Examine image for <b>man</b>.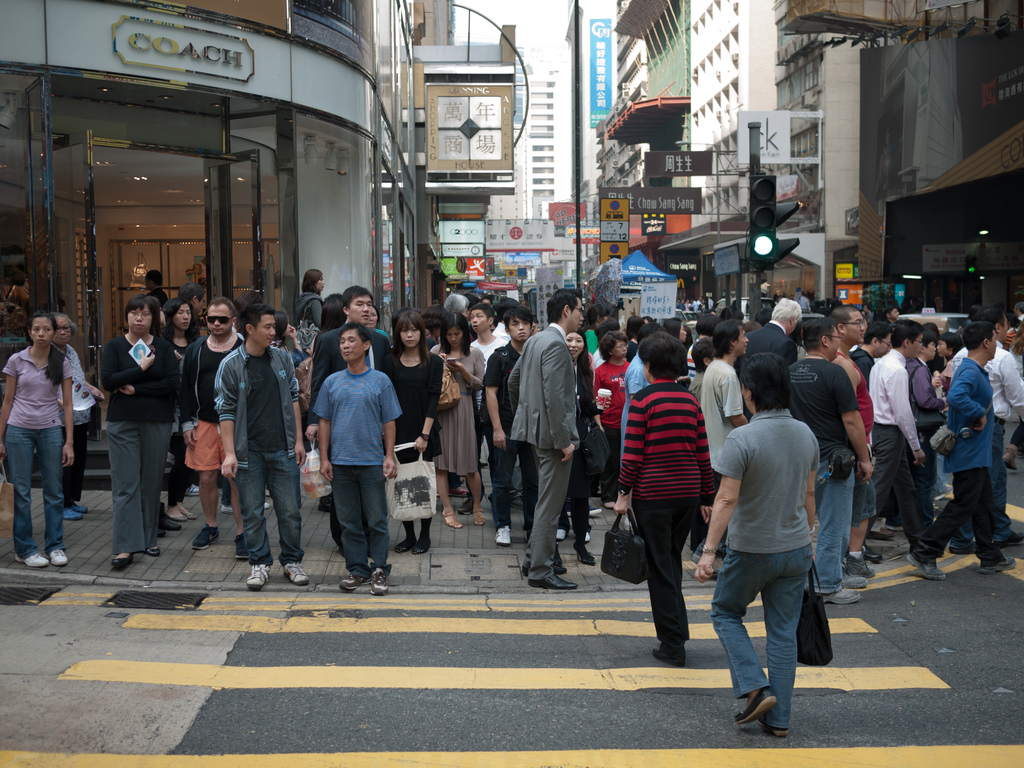
Examination result: 490 300 514 341.
